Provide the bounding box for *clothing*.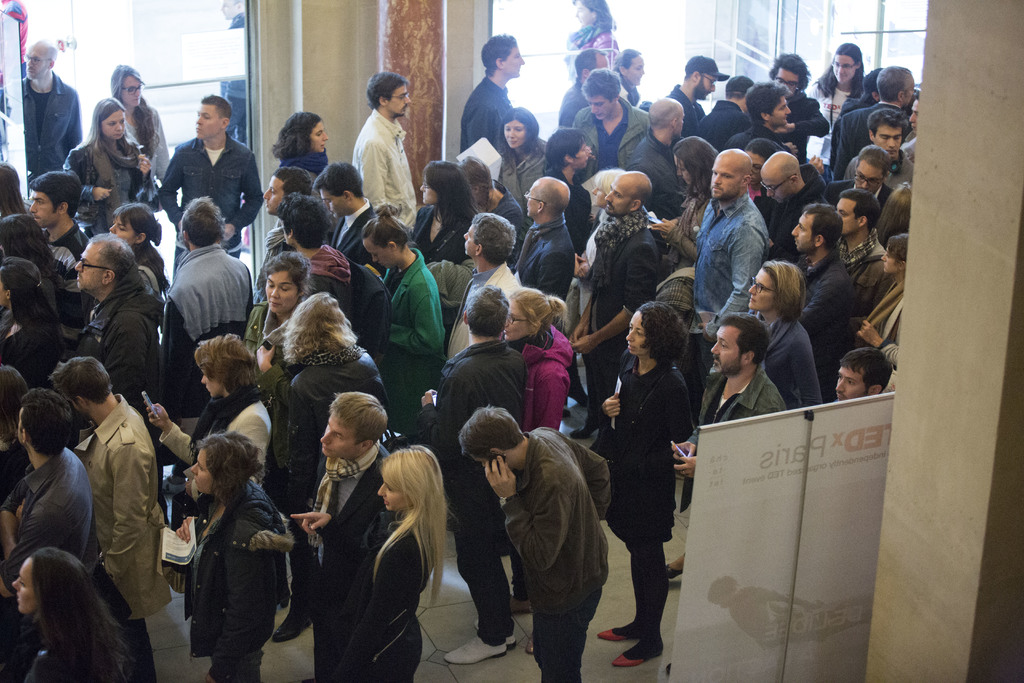
<bbox>823, 179, 894, 222</bbox>.
